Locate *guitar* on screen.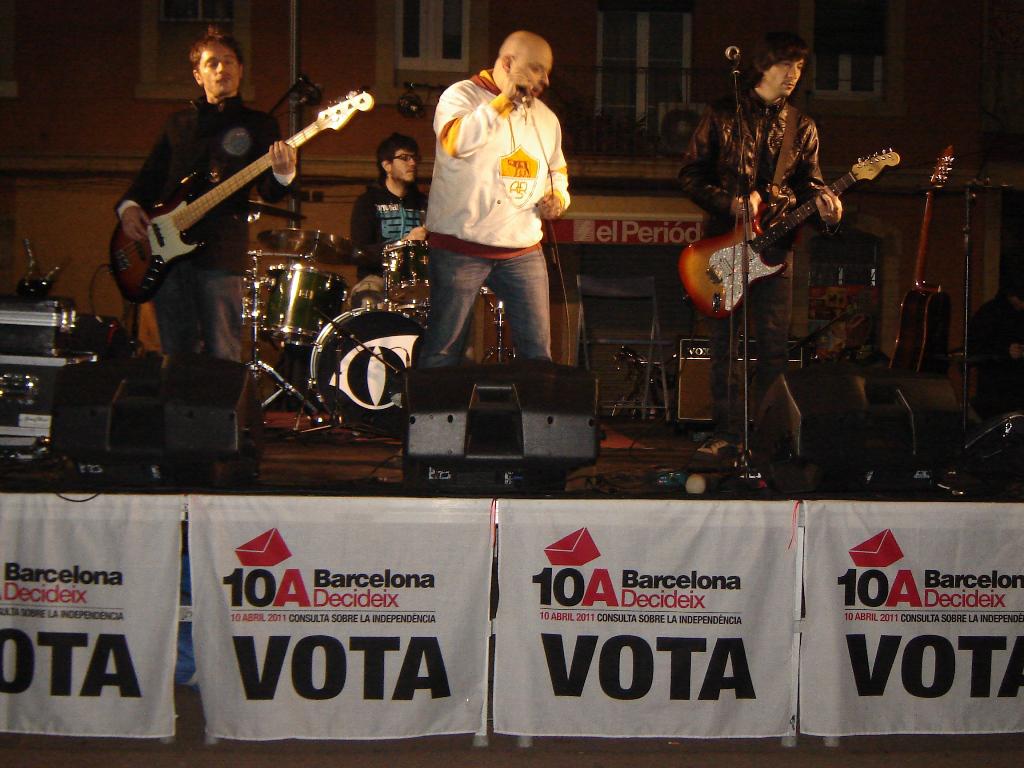
On screen at (left=898, top=132, right=957, bottom=395).
